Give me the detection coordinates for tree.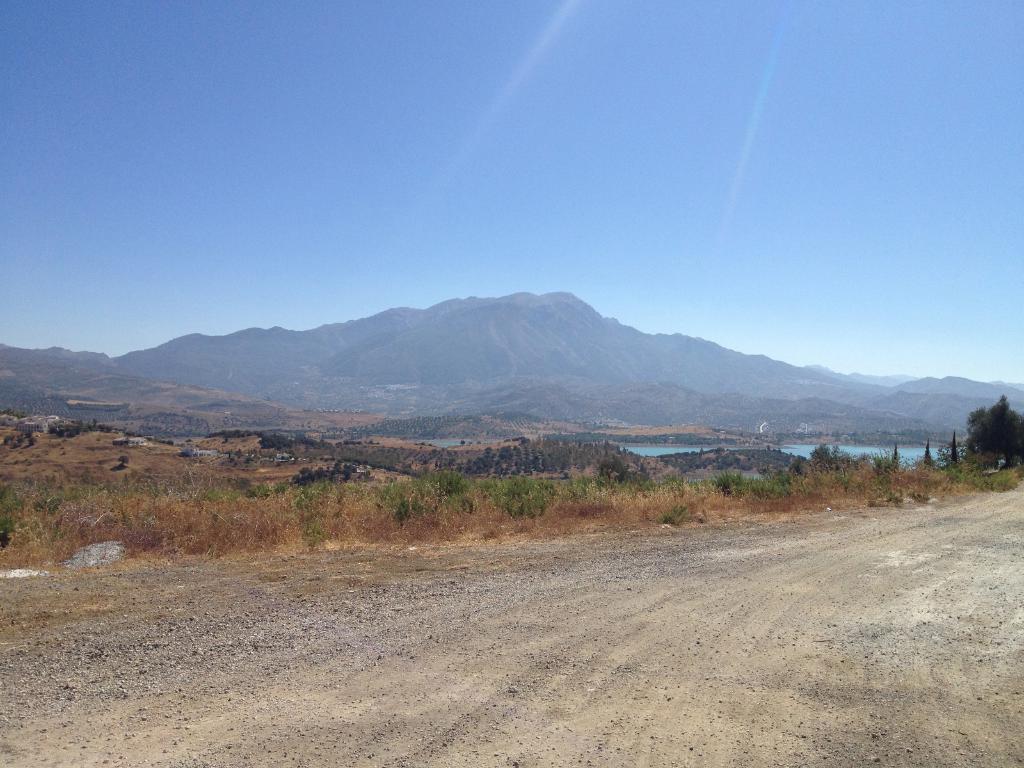
BBox(944, 426, 957, 470).
